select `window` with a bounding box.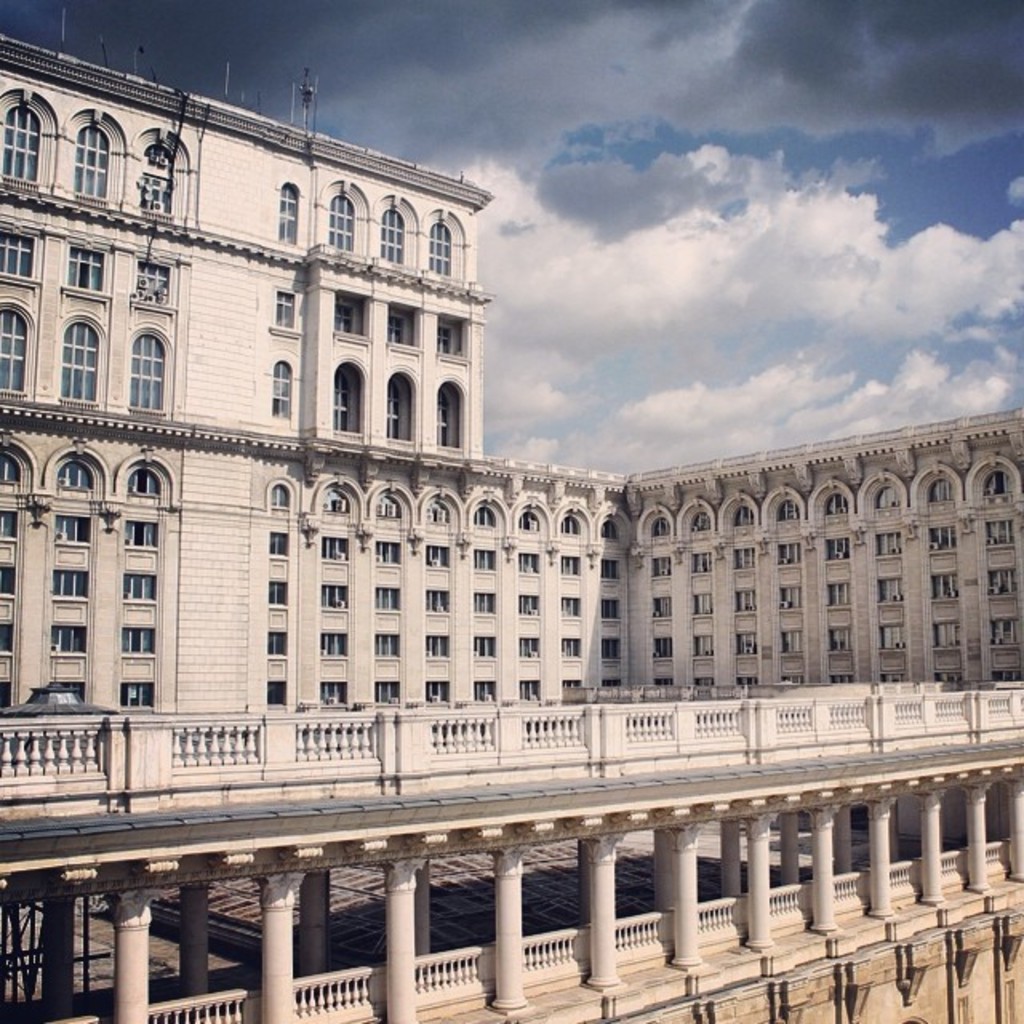
Rect(653, 558, 667, 574).
